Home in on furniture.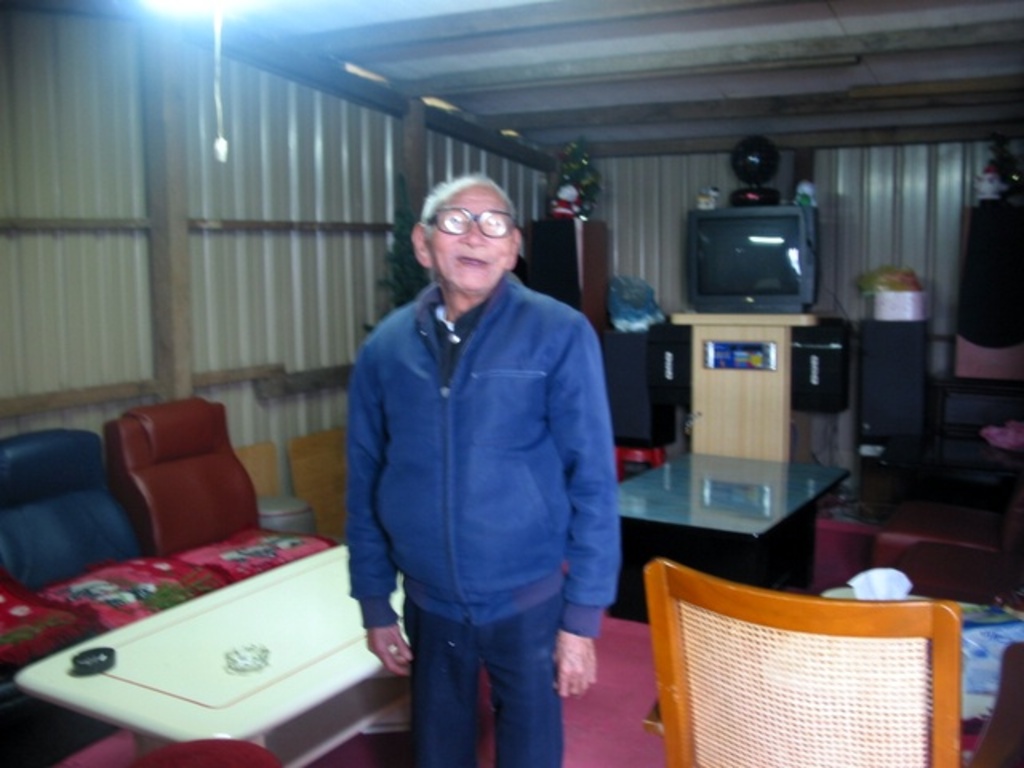
Homed in at 13 538 406 766.
